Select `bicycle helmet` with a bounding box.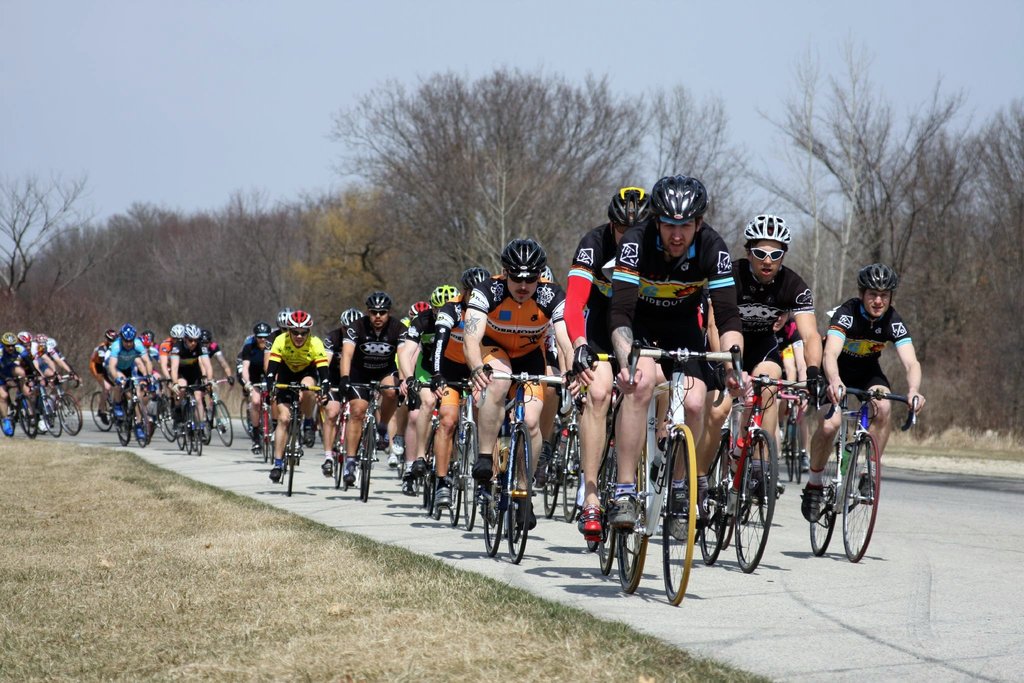
box(278, 315, 285, 329).
